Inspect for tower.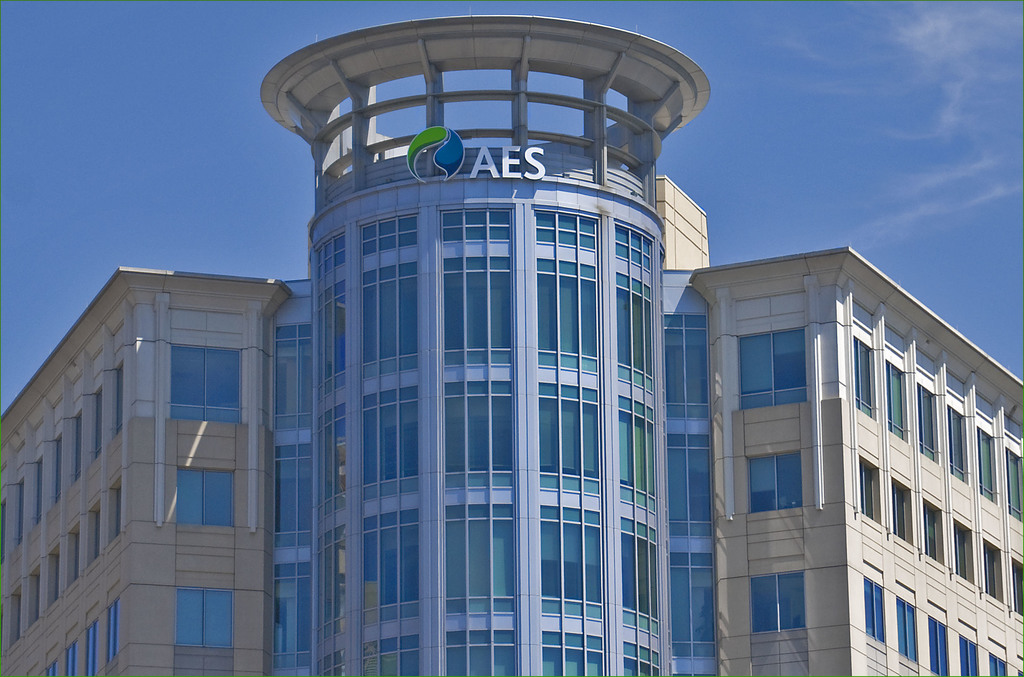
Inspection: {"x1": 0, "y1": 14, "x2": 1023, "y2": 676}.
